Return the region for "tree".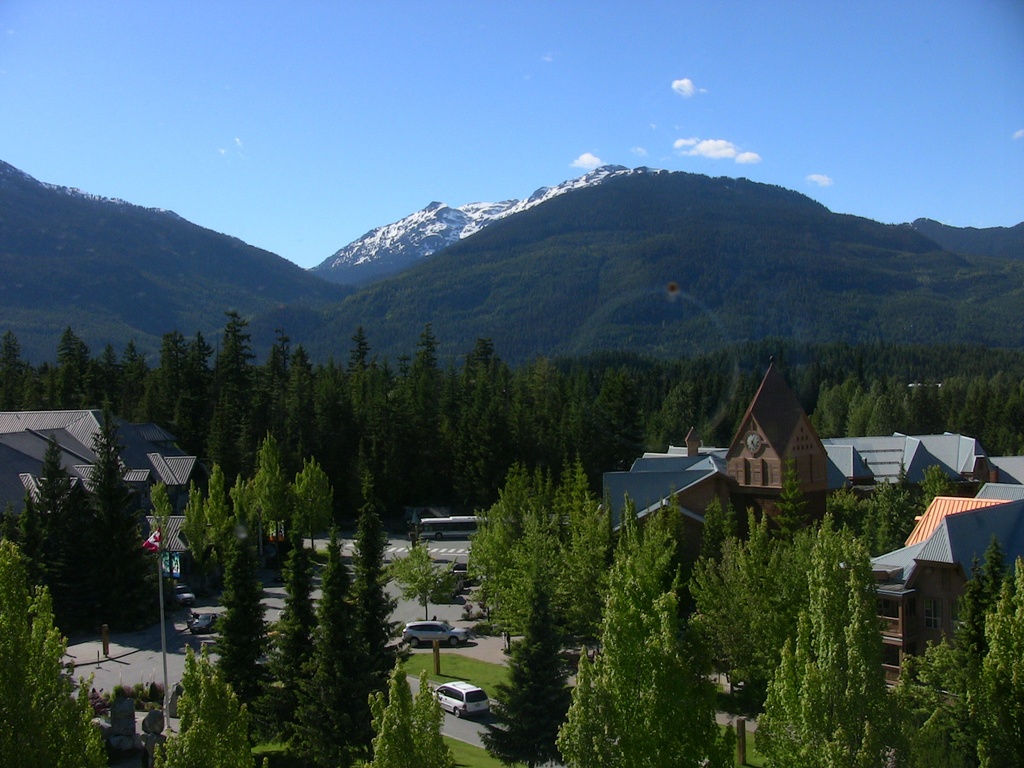
x1=389 y1=531 x2=458 y2=633.
